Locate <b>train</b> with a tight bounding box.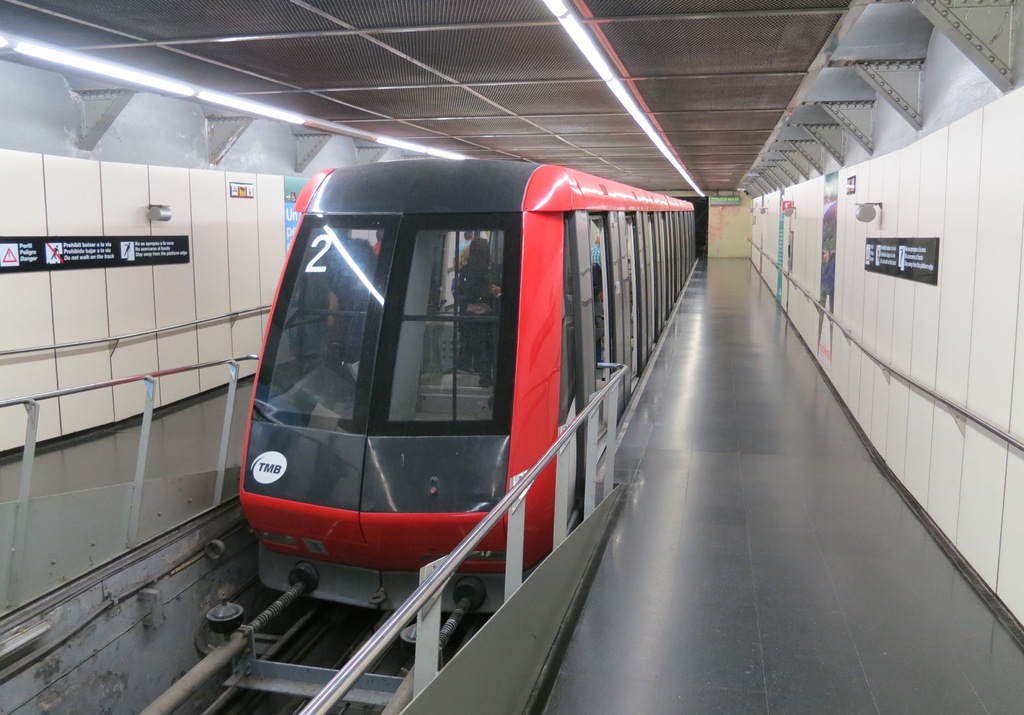
rect(227, 168, 696, 614).
